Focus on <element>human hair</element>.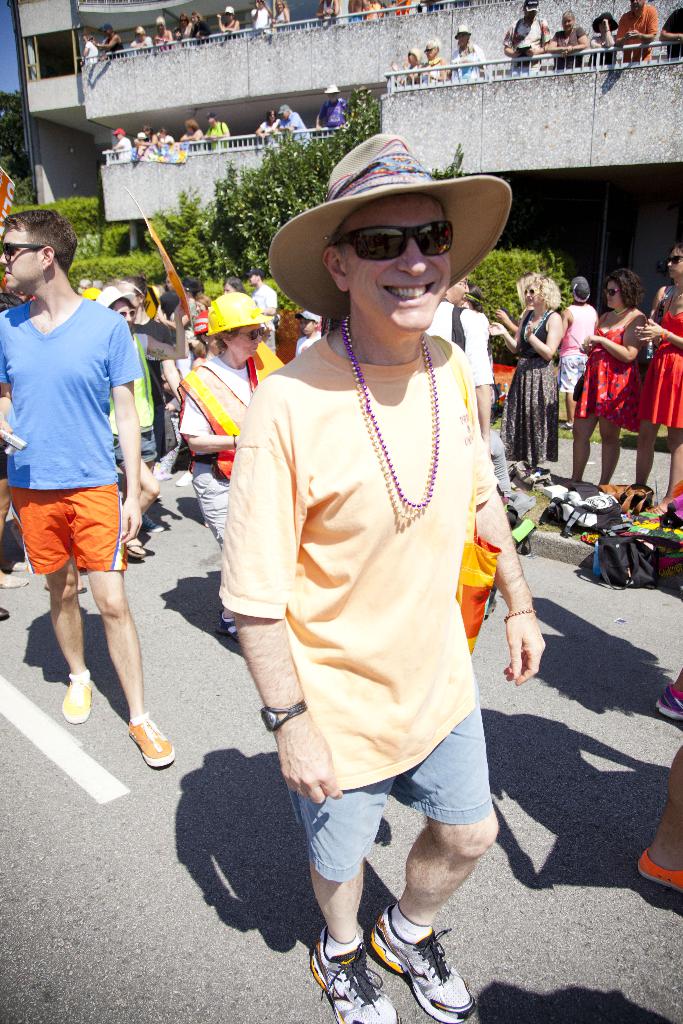
Focused at crop(142, 125, 152, 139).
